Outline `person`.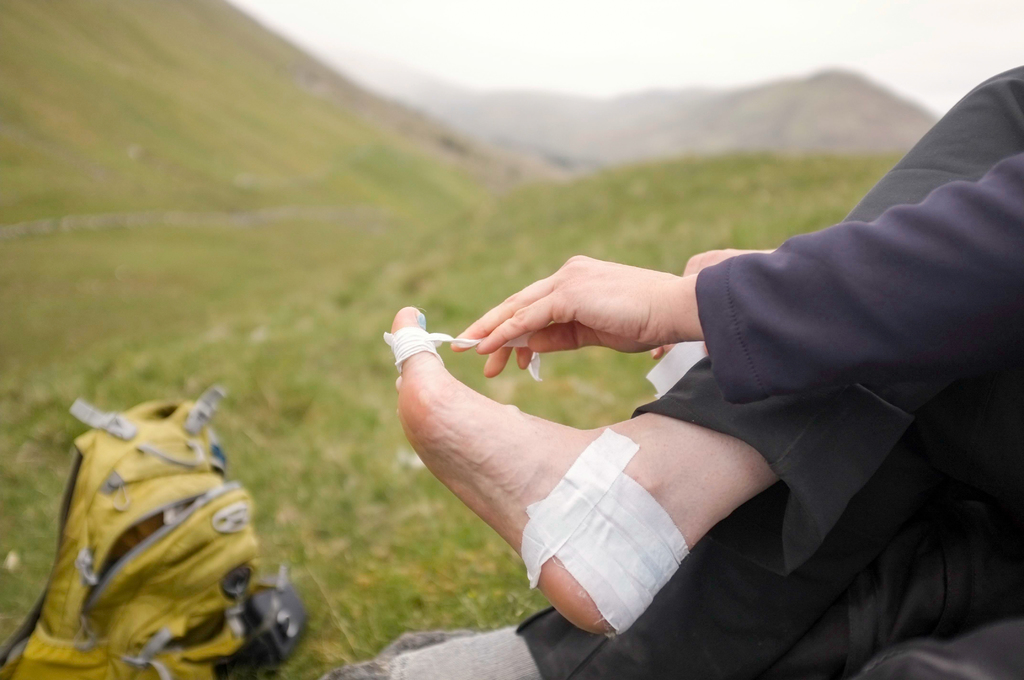
Outline: bbox=(367, 38, 1014, 649).
